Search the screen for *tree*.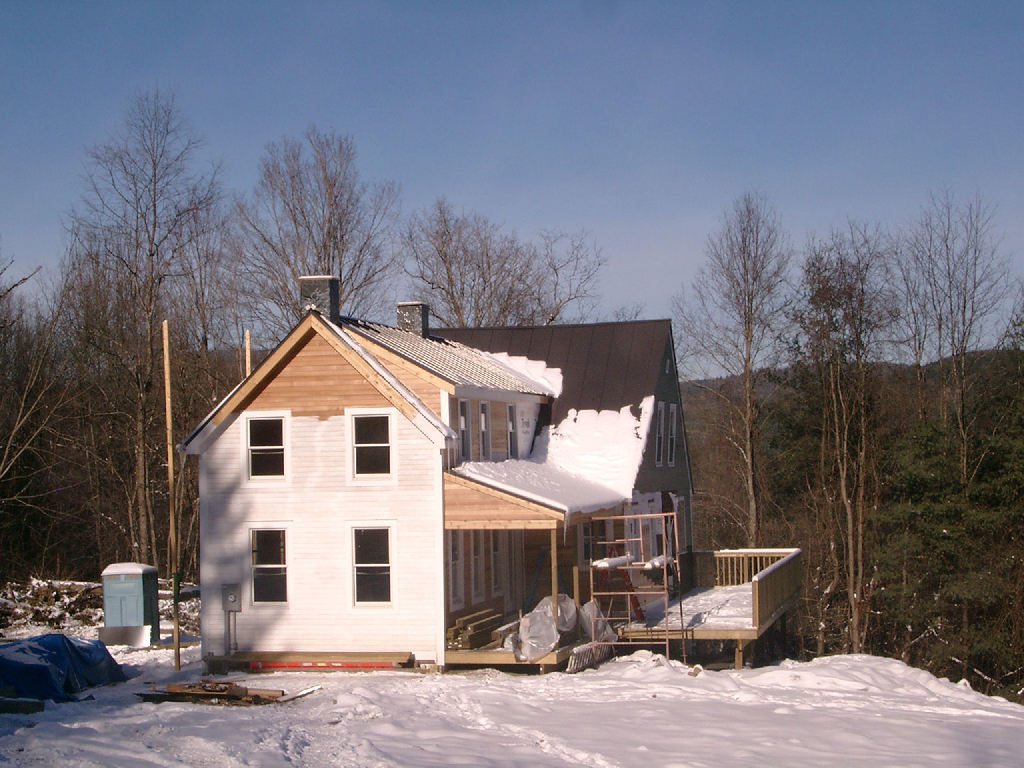
Found at box=[0, 279, 73, 592].
